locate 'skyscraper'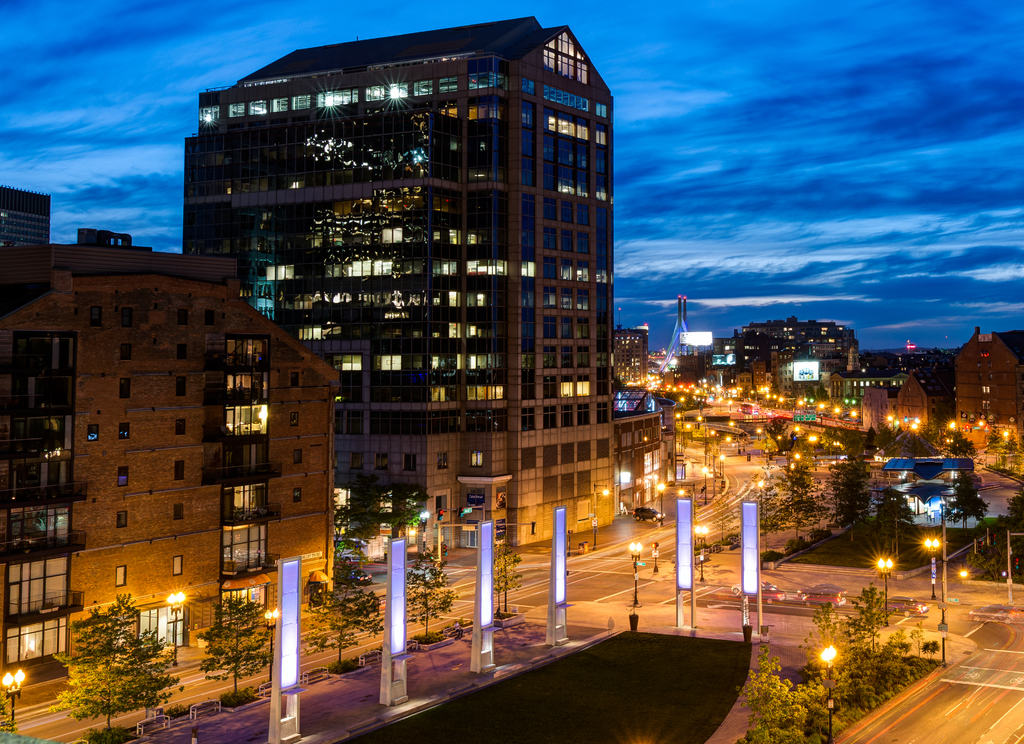
[x1=0, y1=179, x2=344, y2=697]
